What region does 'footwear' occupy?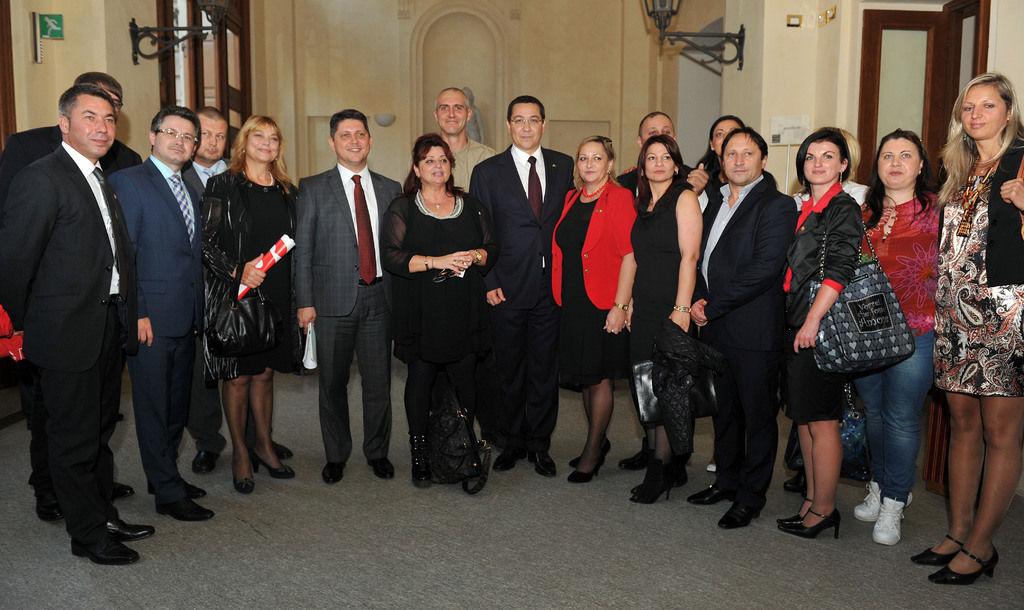
bbox=(57, 504, 127, 568).
